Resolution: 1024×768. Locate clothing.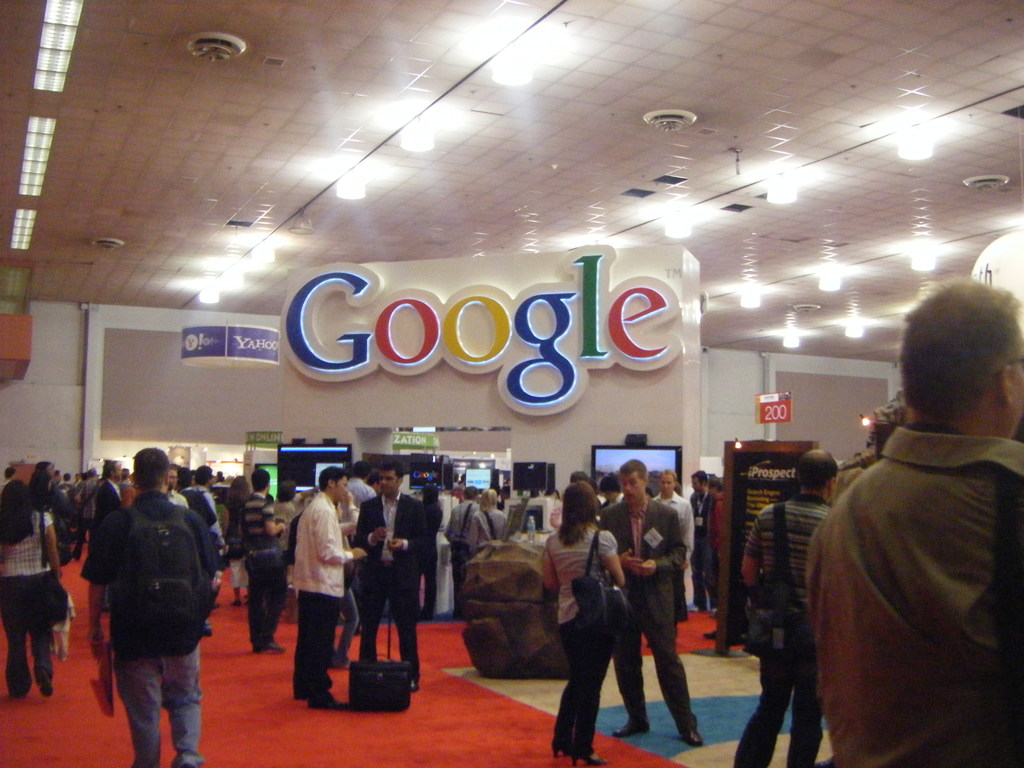
<bbox>247, 543, 280, 634</bbox>.
